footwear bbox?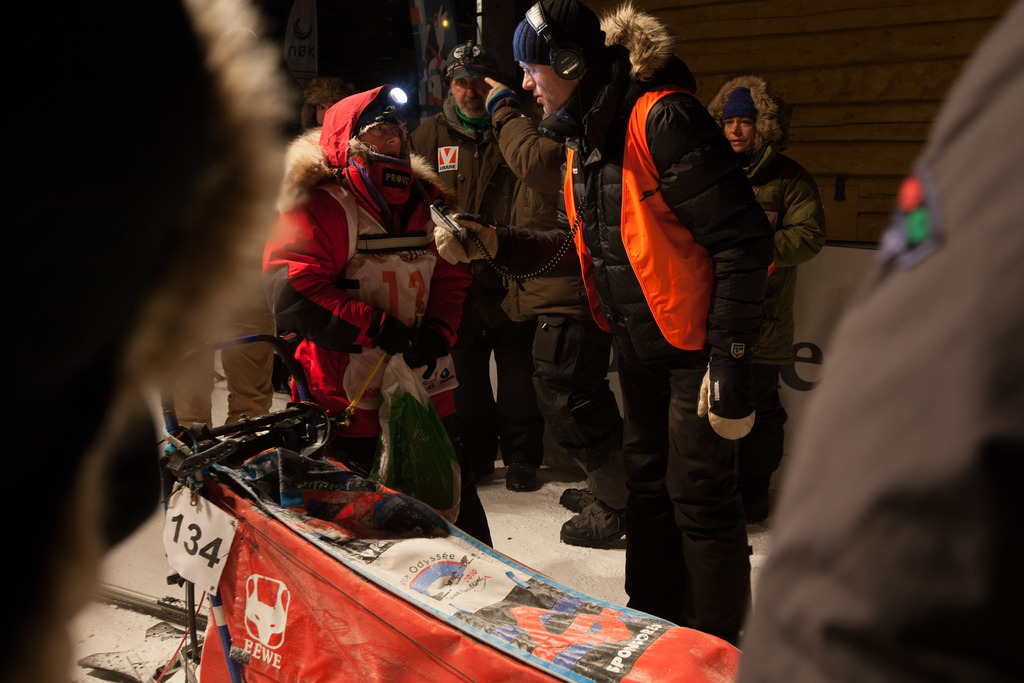
select_region(462, 444, 507, 488)
